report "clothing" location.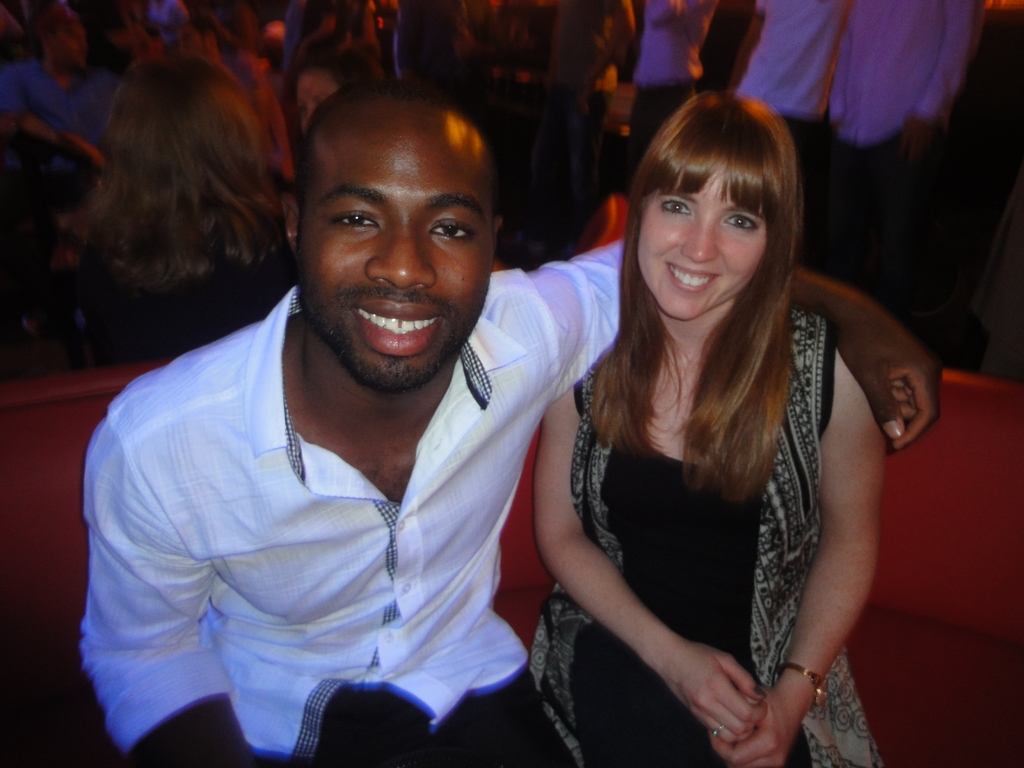
Report: (630,64,695,192).
